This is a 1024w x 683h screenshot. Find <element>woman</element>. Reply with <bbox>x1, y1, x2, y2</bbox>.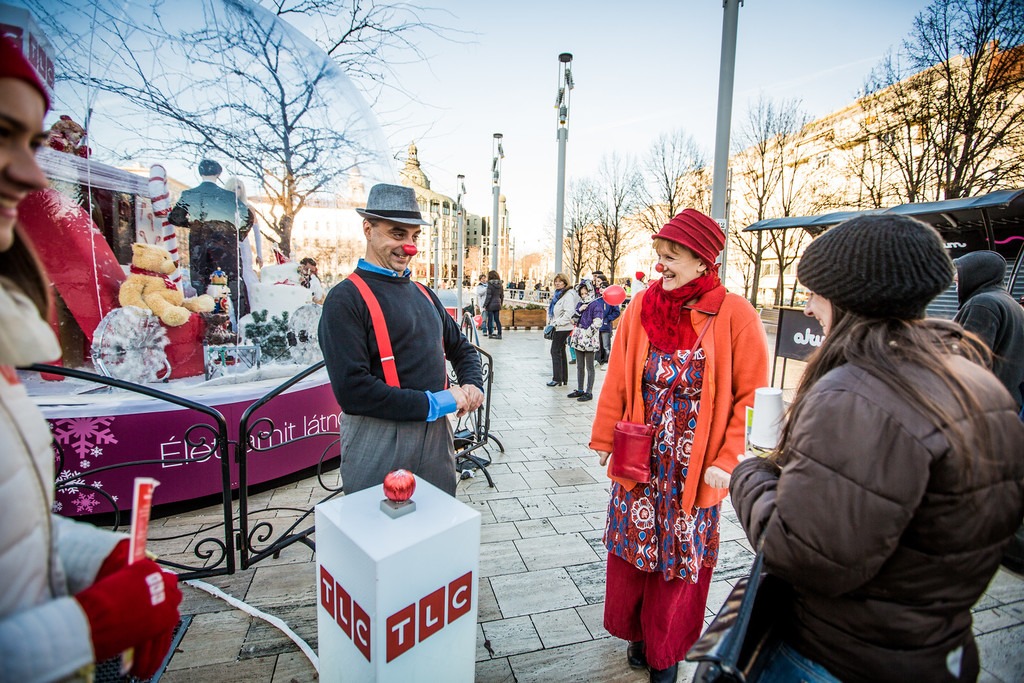
<bbox>726, 210, 1023, 682</bbox>.
